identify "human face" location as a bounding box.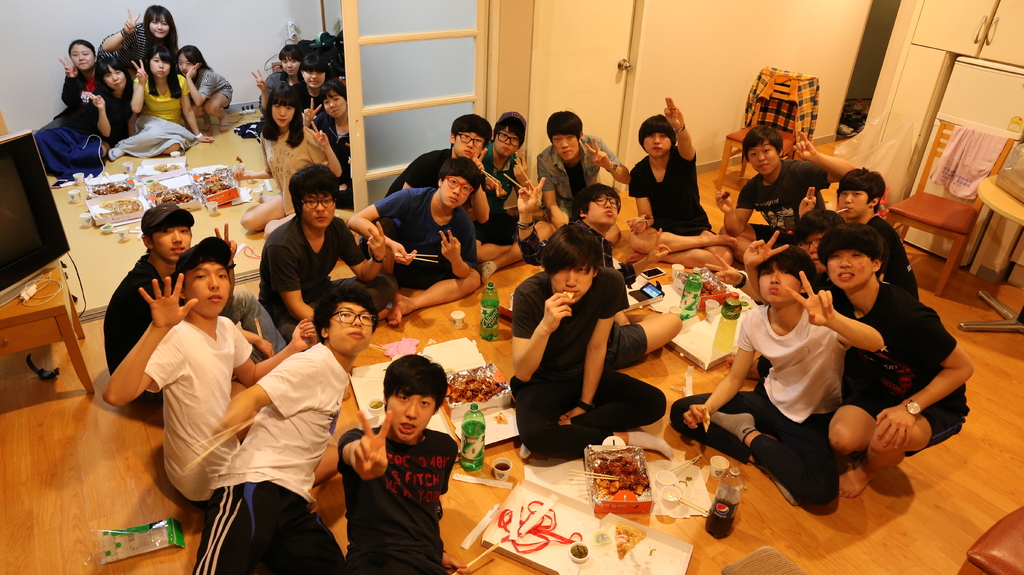
BBox(824, 248, 872, 287).
